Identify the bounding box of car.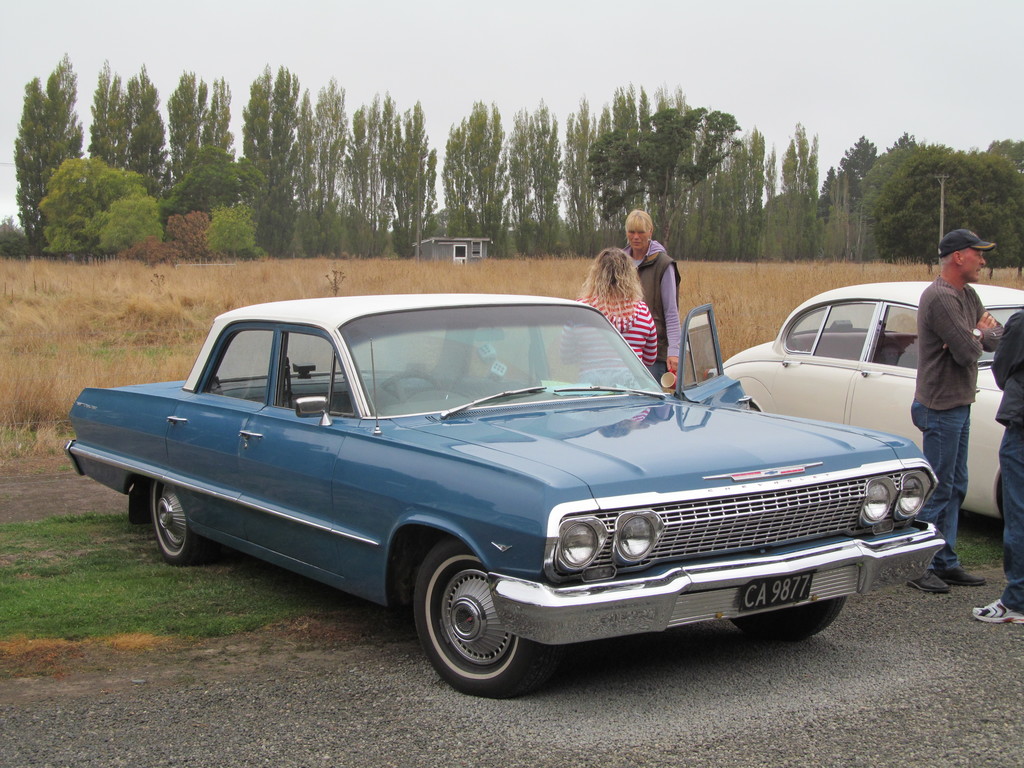
[63,294,948,703].
